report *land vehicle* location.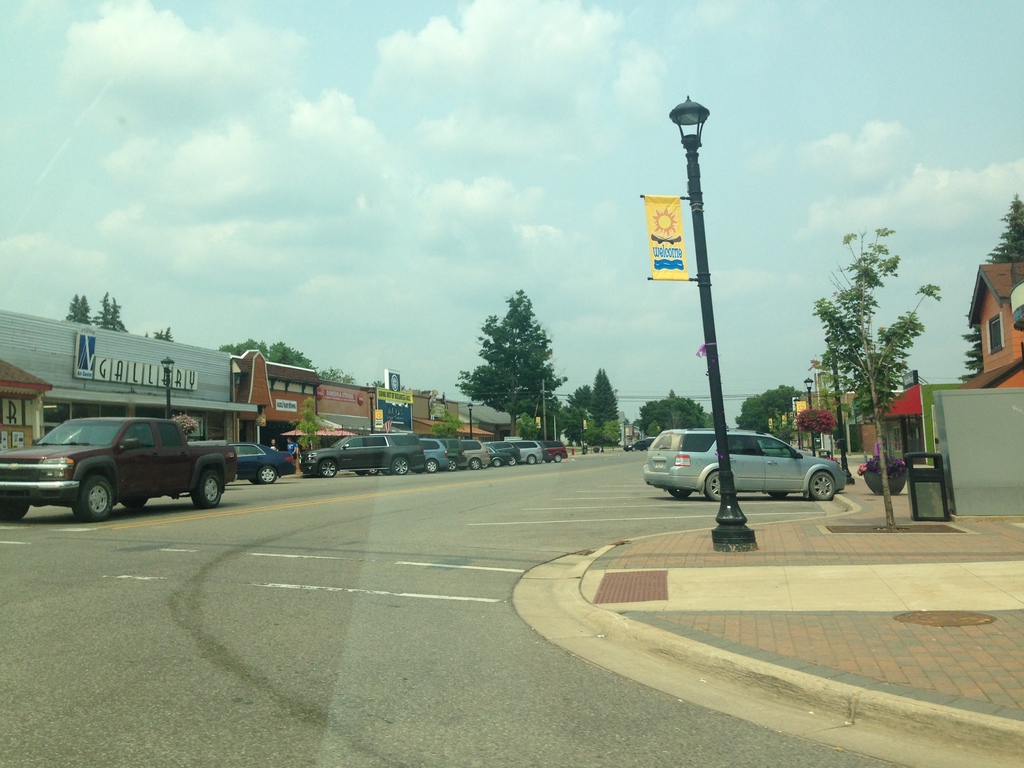
Report: [621,436,652,451].
